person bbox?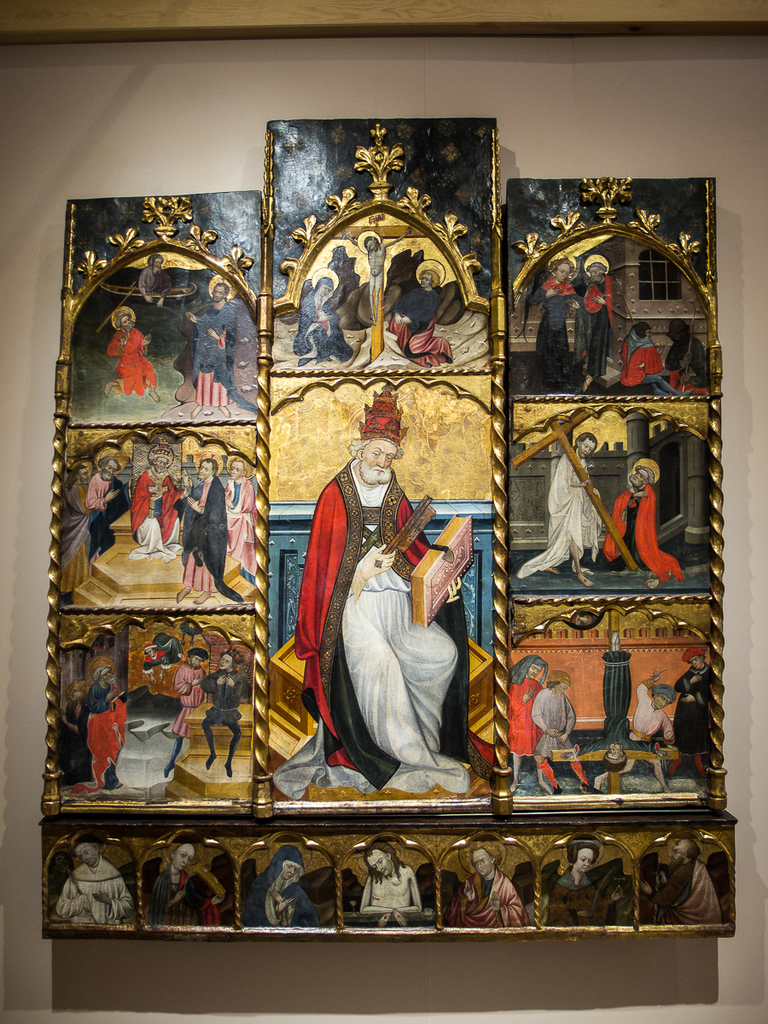
79/450/134/556
